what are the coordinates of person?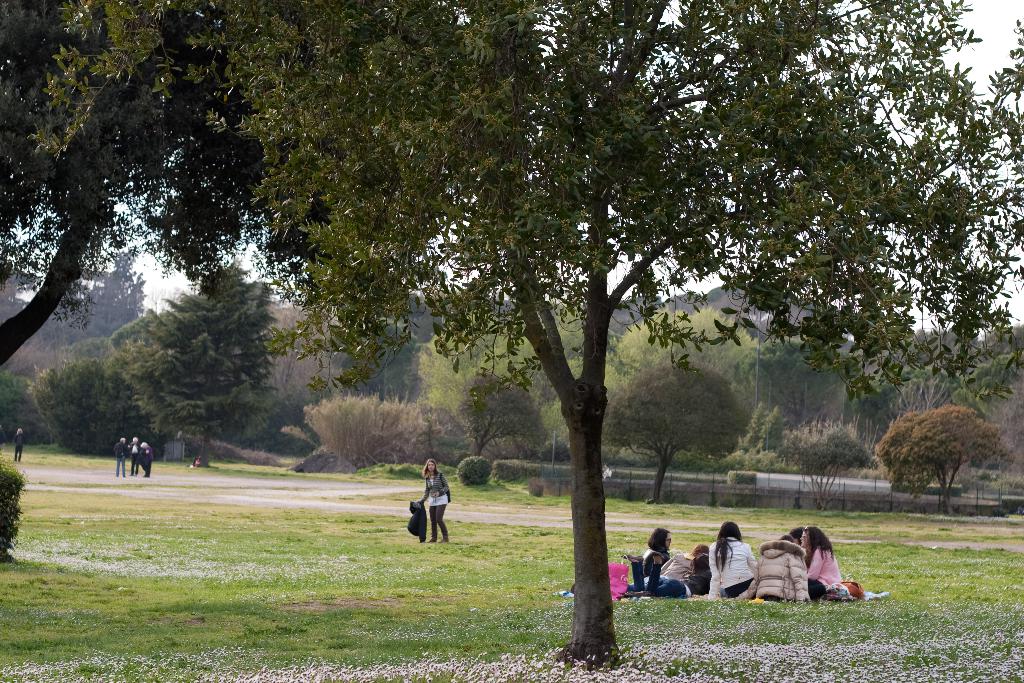
x1=17 y1=431 x2=28 y2=465.
